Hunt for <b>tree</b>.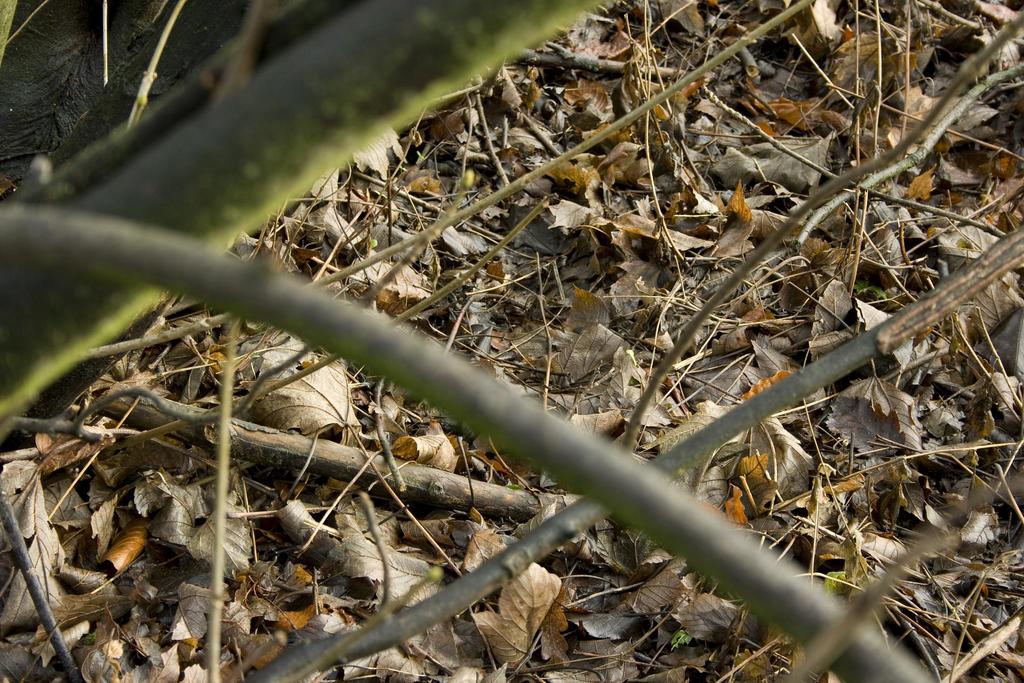
Hunted down at box(0, 0, 261, 202).
